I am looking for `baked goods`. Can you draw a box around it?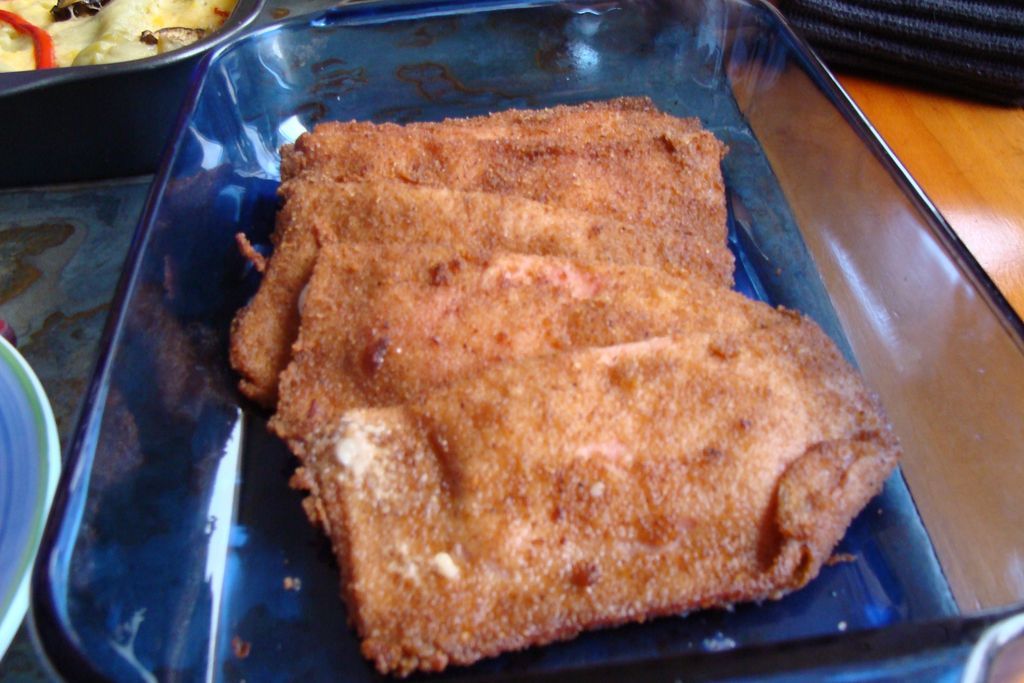
Sure, the bounding box is 221,167,731,404.
